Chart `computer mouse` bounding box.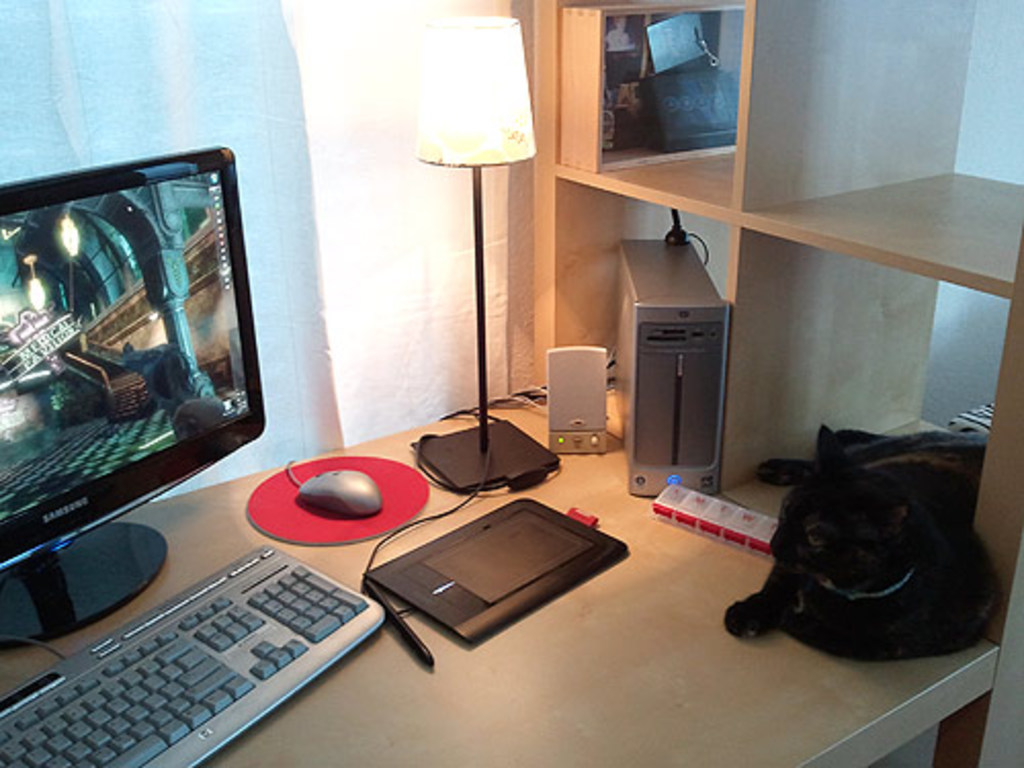
Charted: pyautogui.locateOnScreen(297, 469, 383, 518).
